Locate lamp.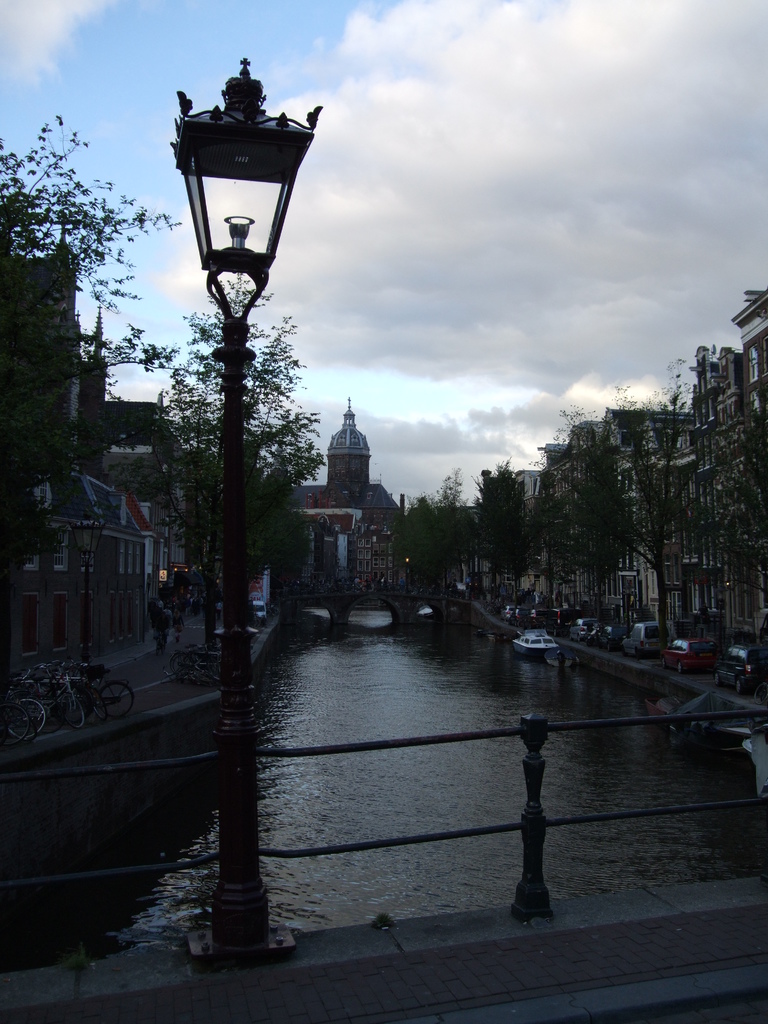
Bounding box: {"left": 401, "top": 554, "right": 410, "bottom": 593}.
